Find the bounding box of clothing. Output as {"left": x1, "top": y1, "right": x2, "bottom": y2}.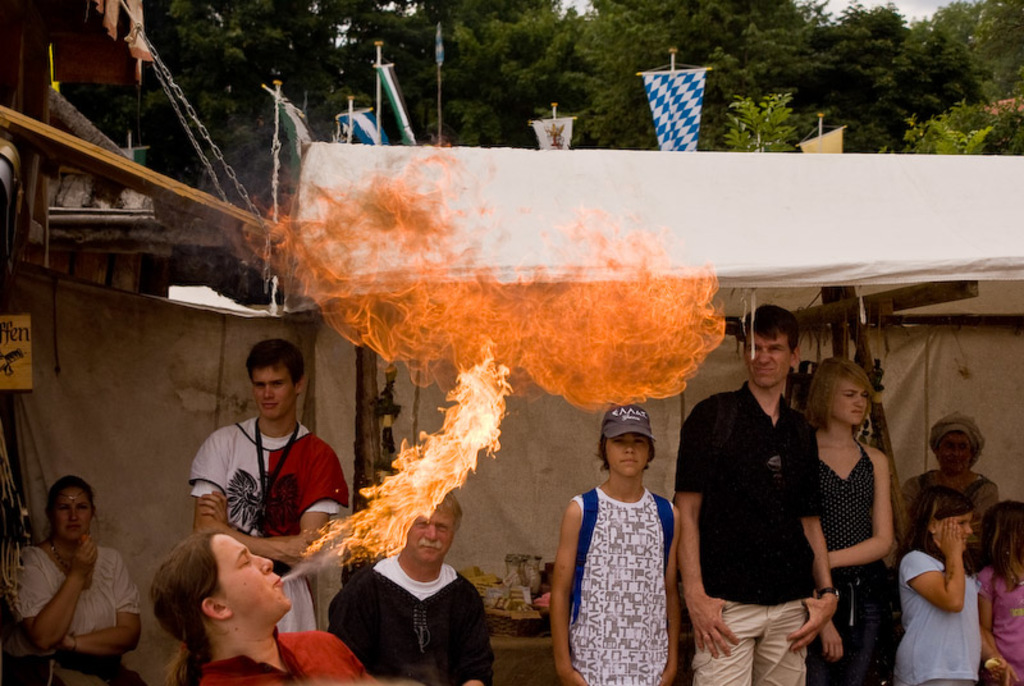
{"left": 666, "top": 374, "right": 828, "bottom": 685}.
